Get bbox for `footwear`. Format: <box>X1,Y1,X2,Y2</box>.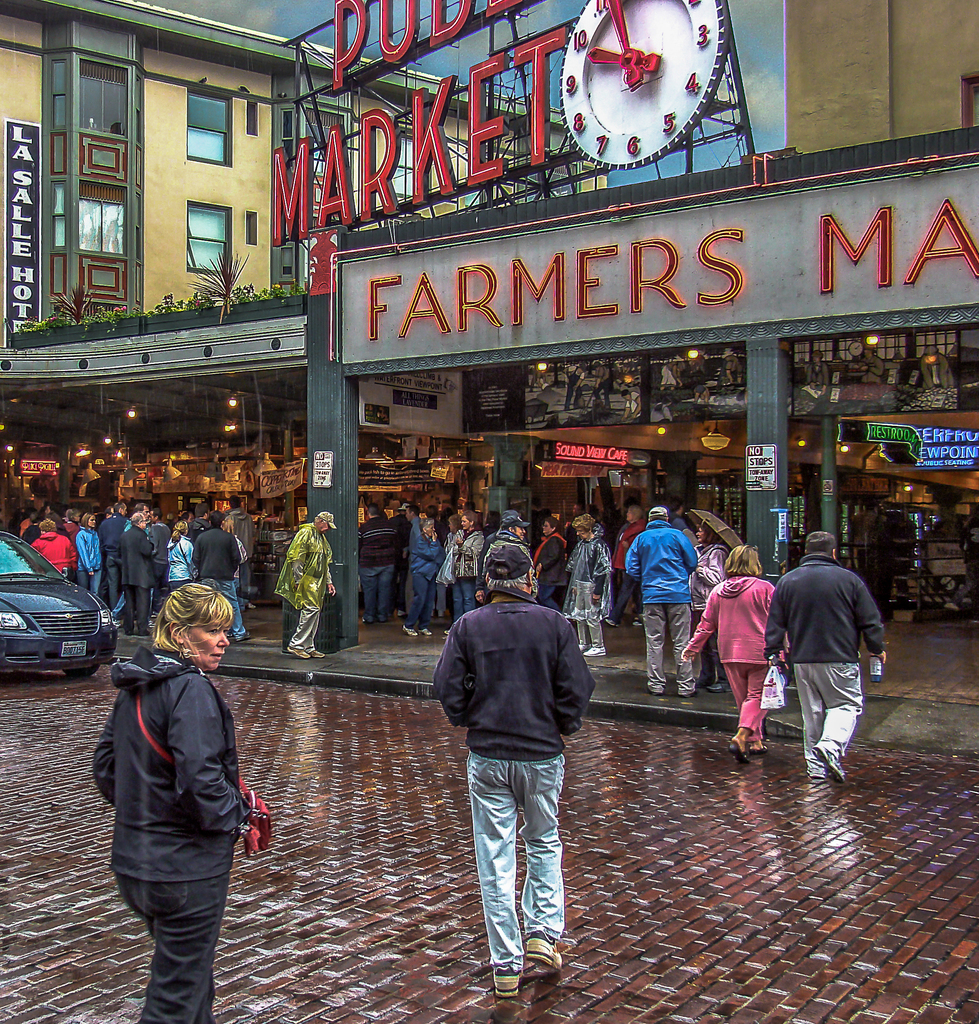
<box>807,770,823,781</box>.
